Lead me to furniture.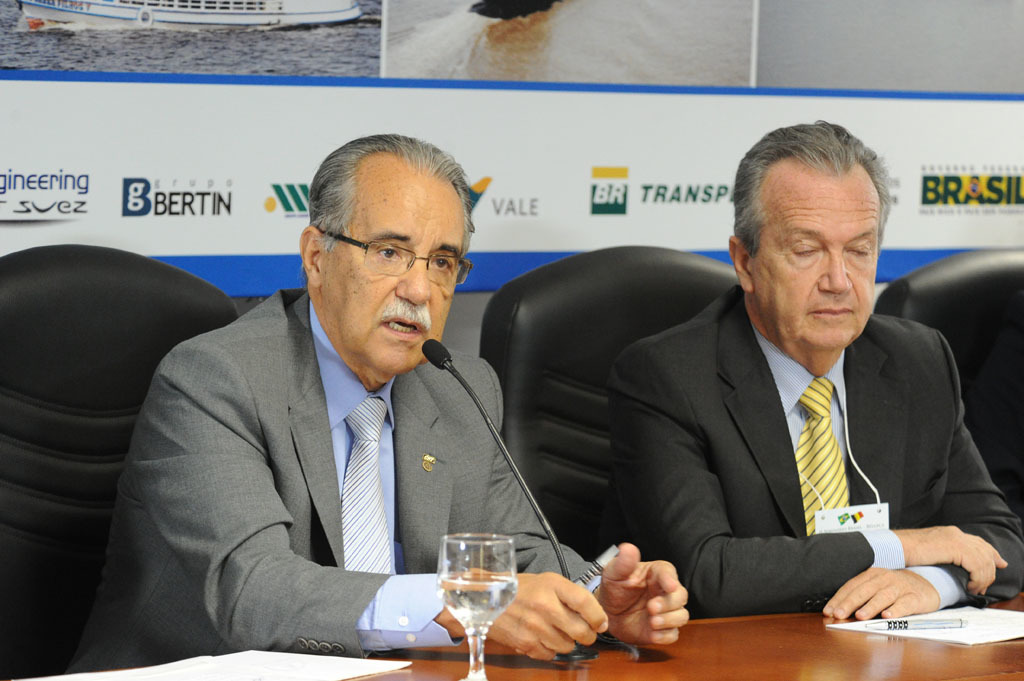
Lead to select_region(0, 586, 1023, 680).
